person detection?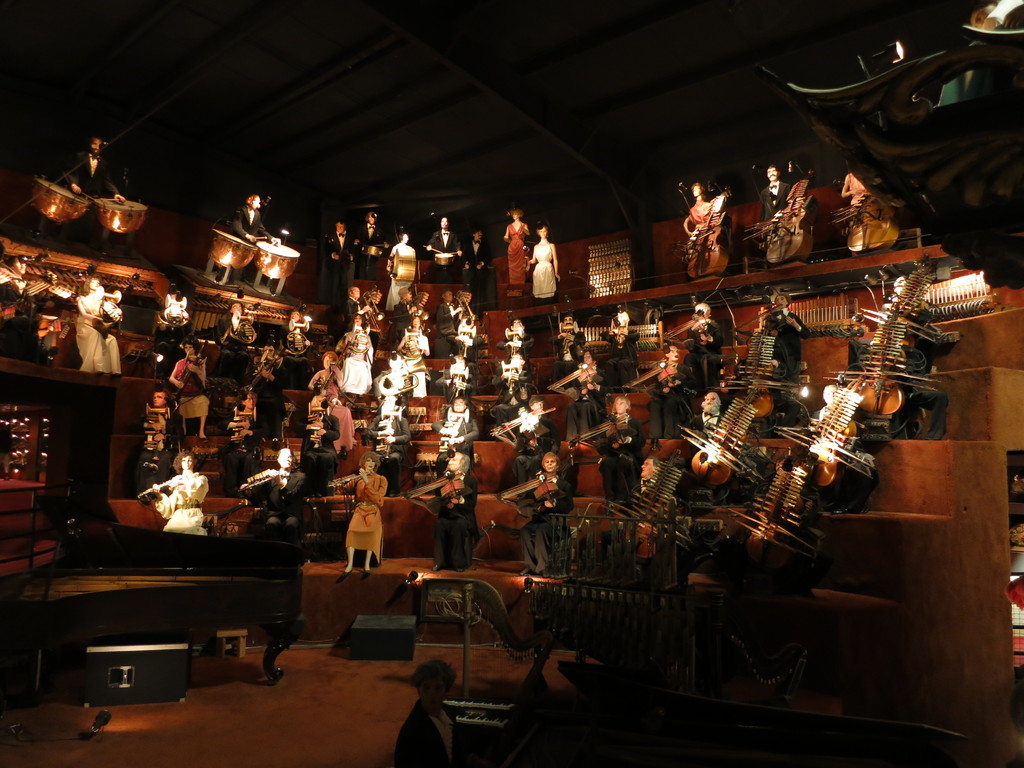
591, 388, 651, 505
